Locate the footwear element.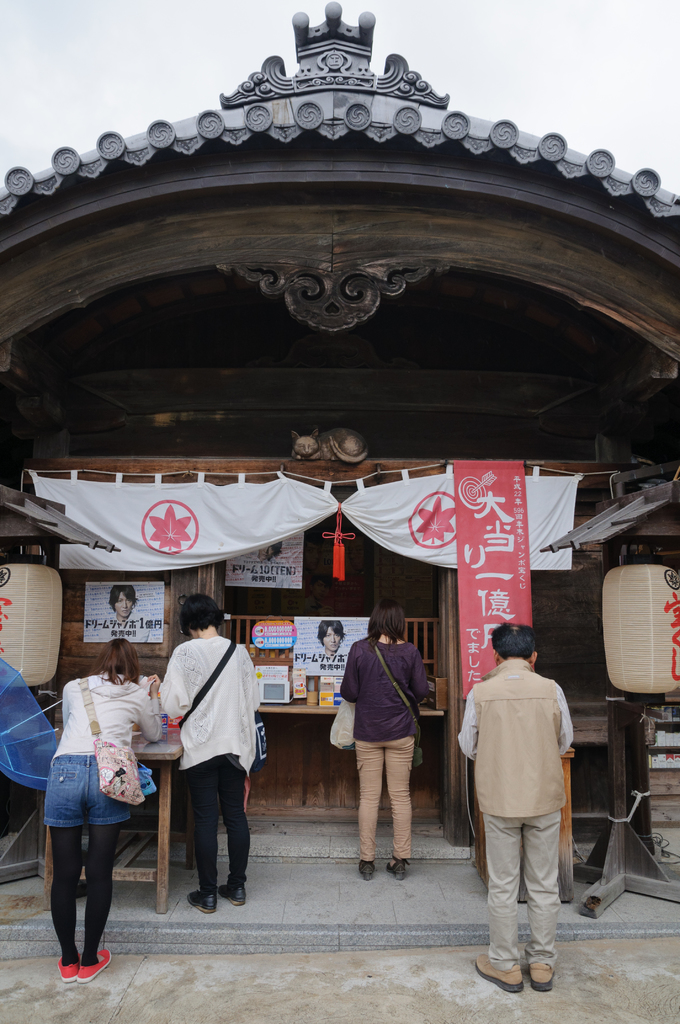
Element bbox: [x1=382, y1=858, x2=409, y2=883].
